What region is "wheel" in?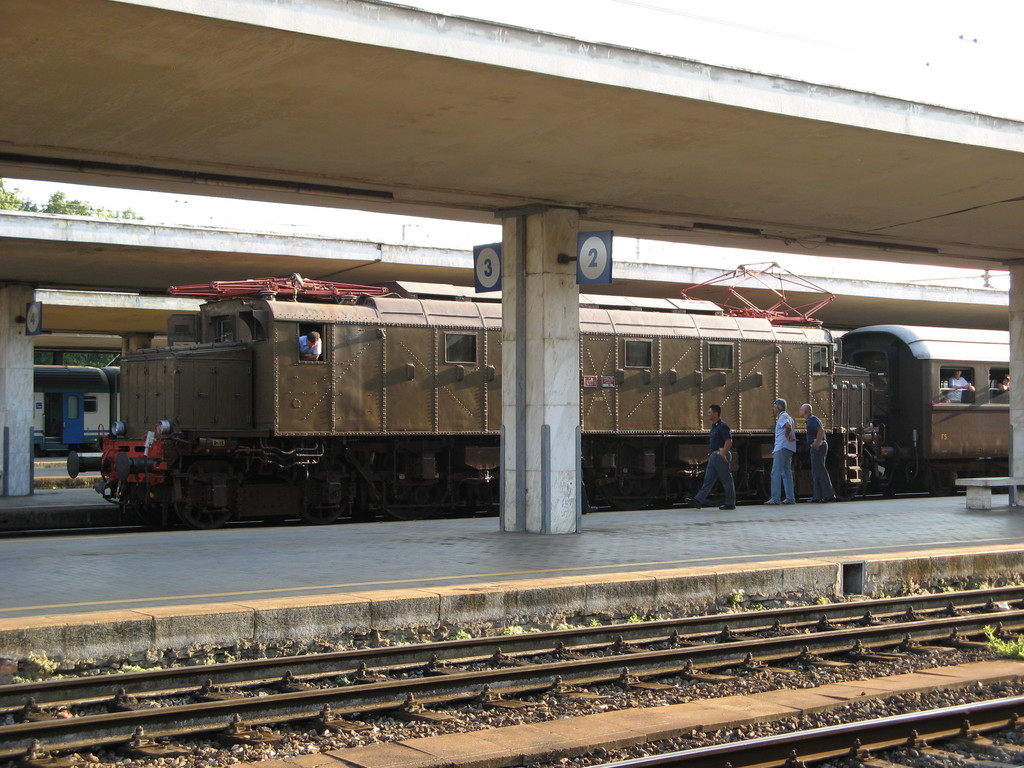
bbox=(182, 500, 228, 529).
